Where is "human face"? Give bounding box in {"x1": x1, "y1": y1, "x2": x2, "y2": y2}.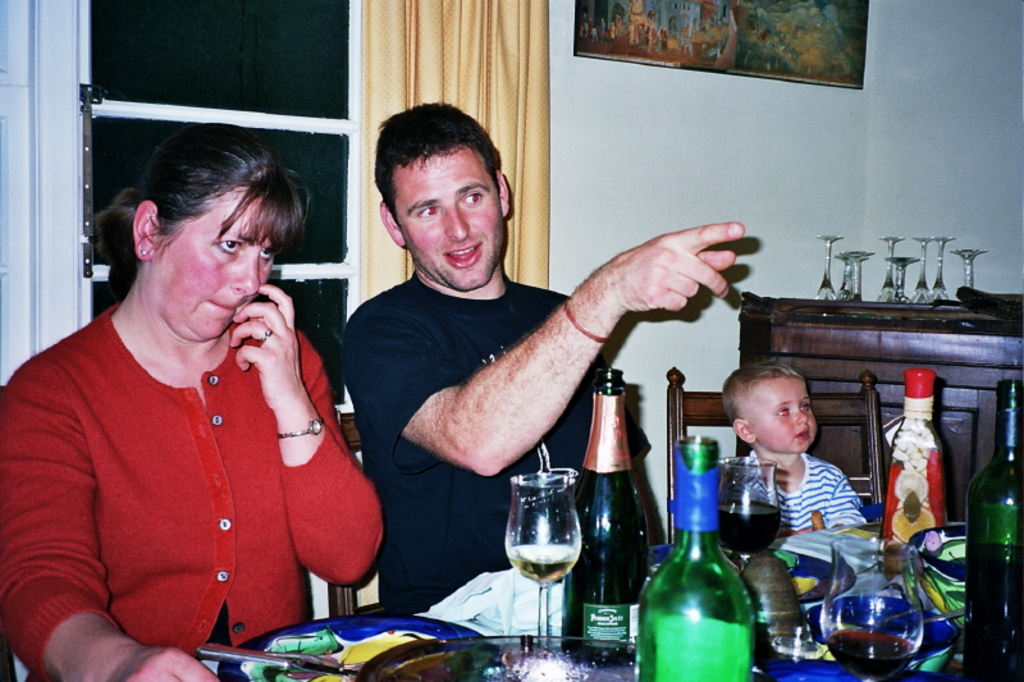
{"x1": 383, "y1": 138, "x2": 502, "y2": 280}.
